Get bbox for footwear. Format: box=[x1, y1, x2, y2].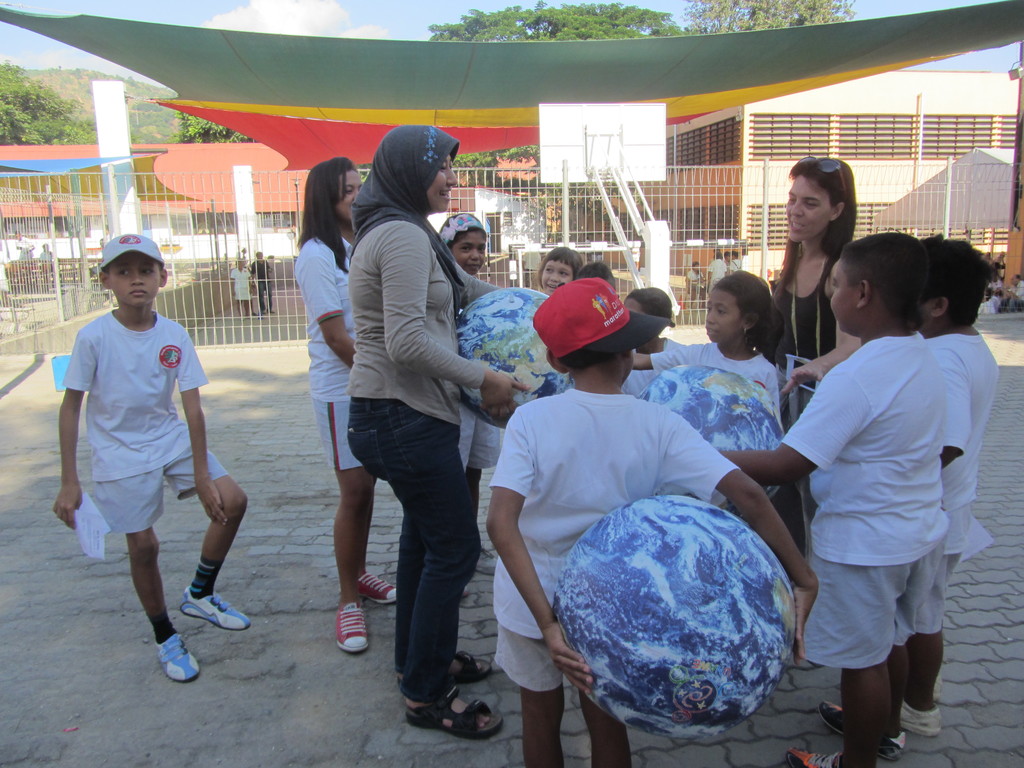
box=[404, 679, 504, 742].
